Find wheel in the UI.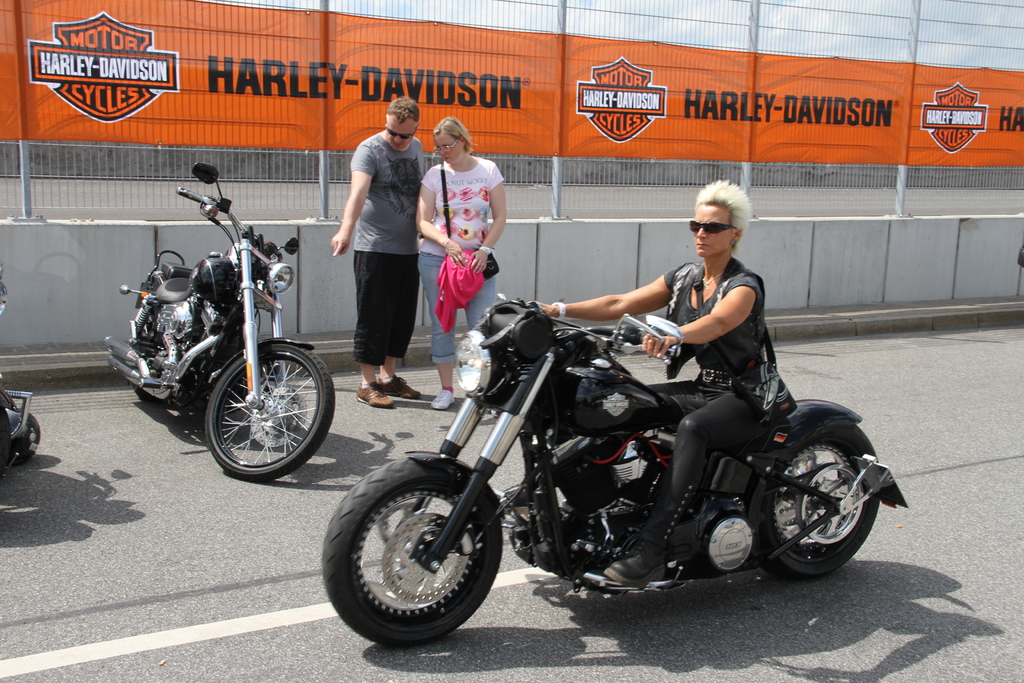
UI element at box(321, 451, 505, 651).
